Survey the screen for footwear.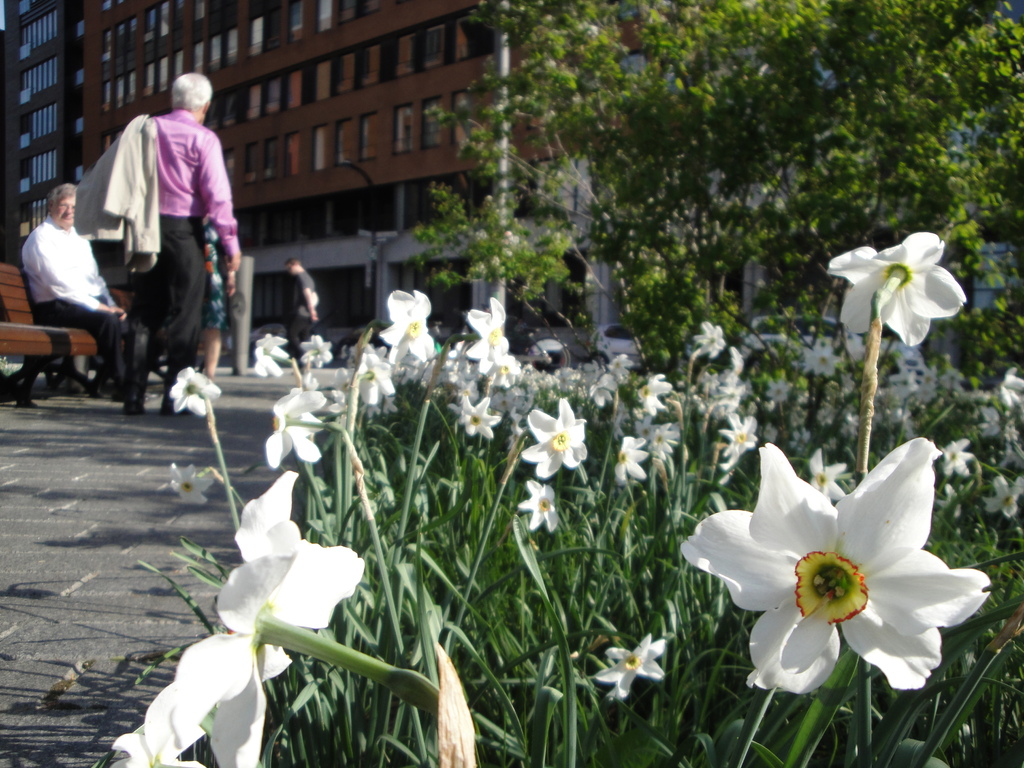
Survey found: BBox(163, 402, 193, 414).
